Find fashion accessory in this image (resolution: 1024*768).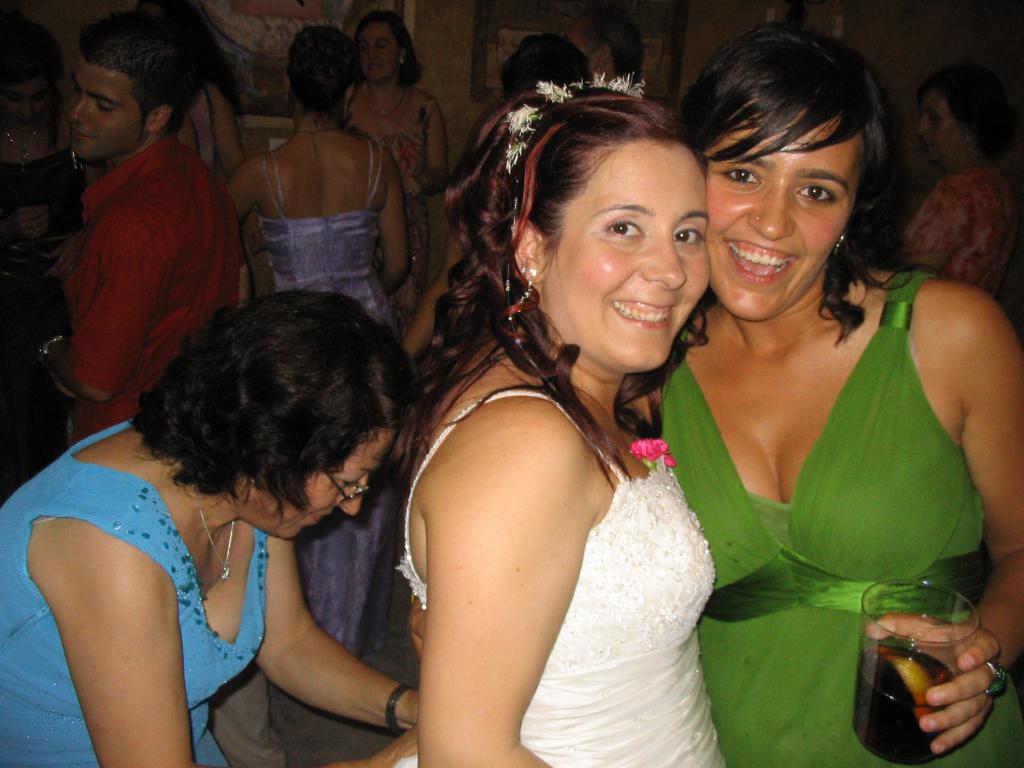
l=193, t=488, r=238, b=583.
